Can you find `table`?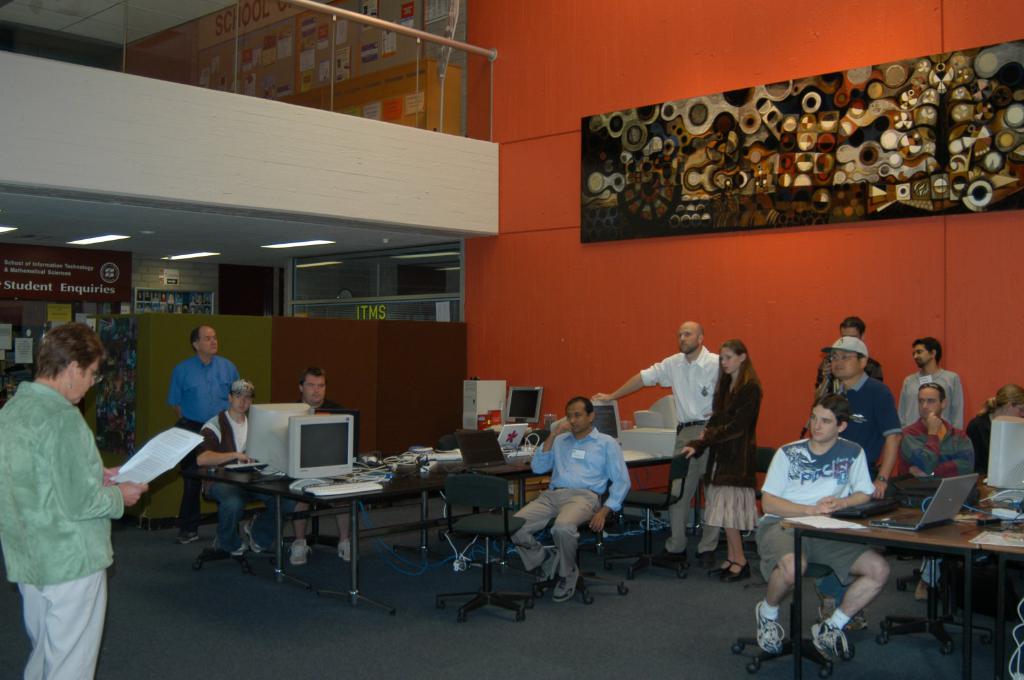
Yes, bounding box: BBox(412, 423, 567, 547).
